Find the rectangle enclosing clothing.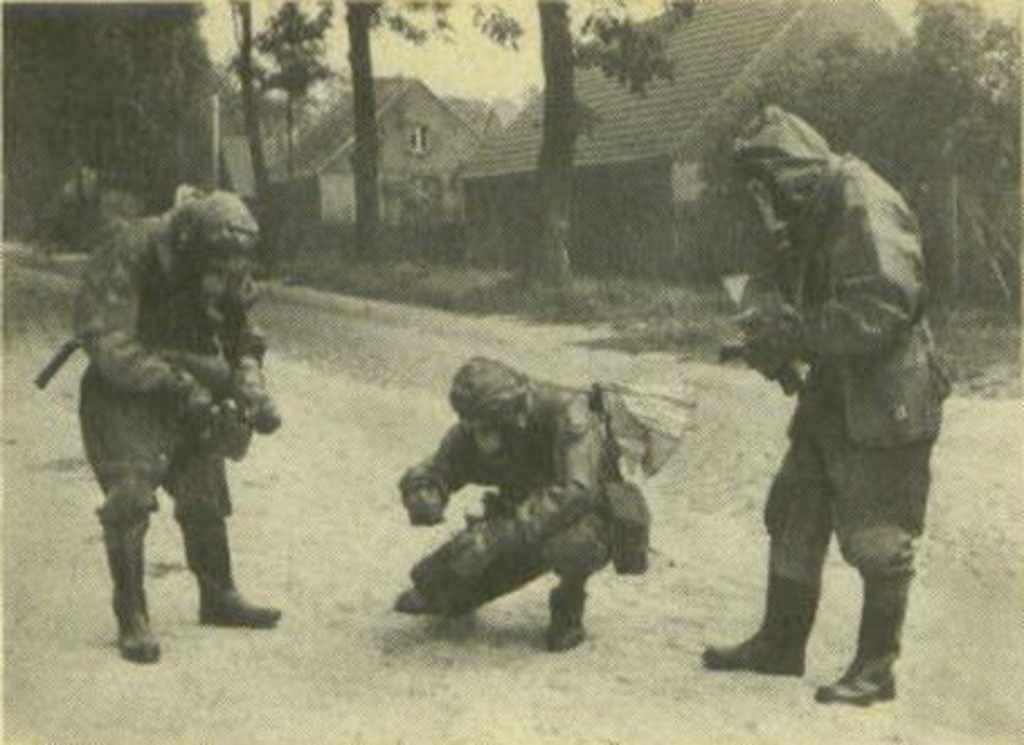
731/106/950/592.
